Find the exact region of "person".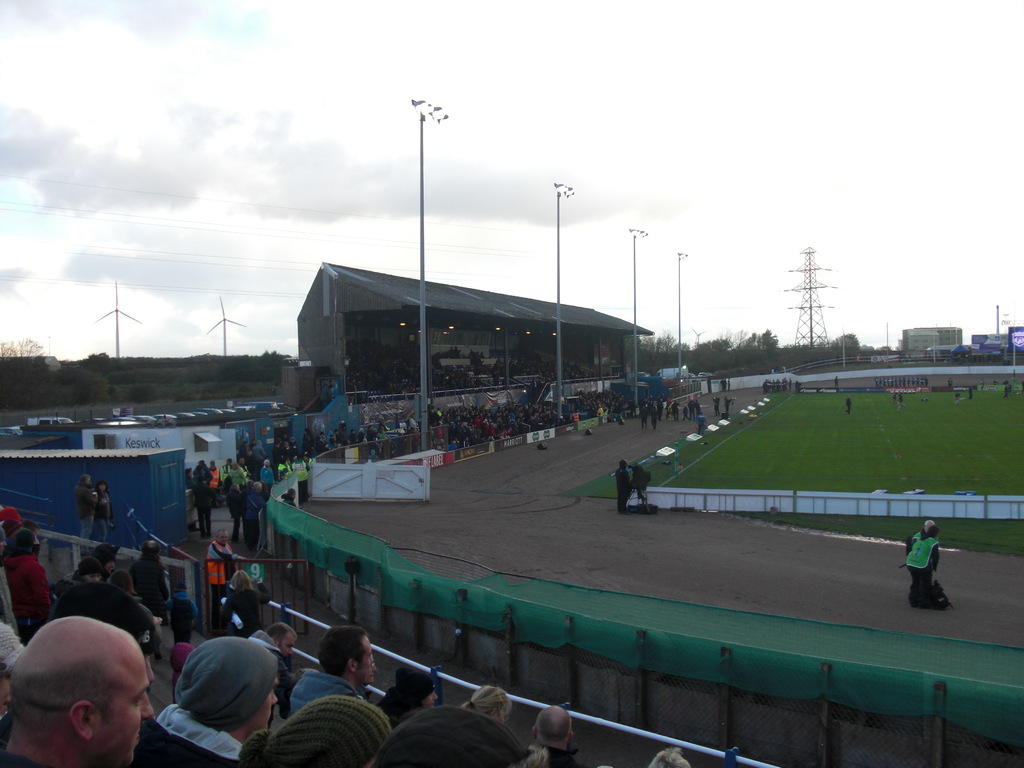
Exact region: x1=981 y1=380 x2=985 y2=394.
